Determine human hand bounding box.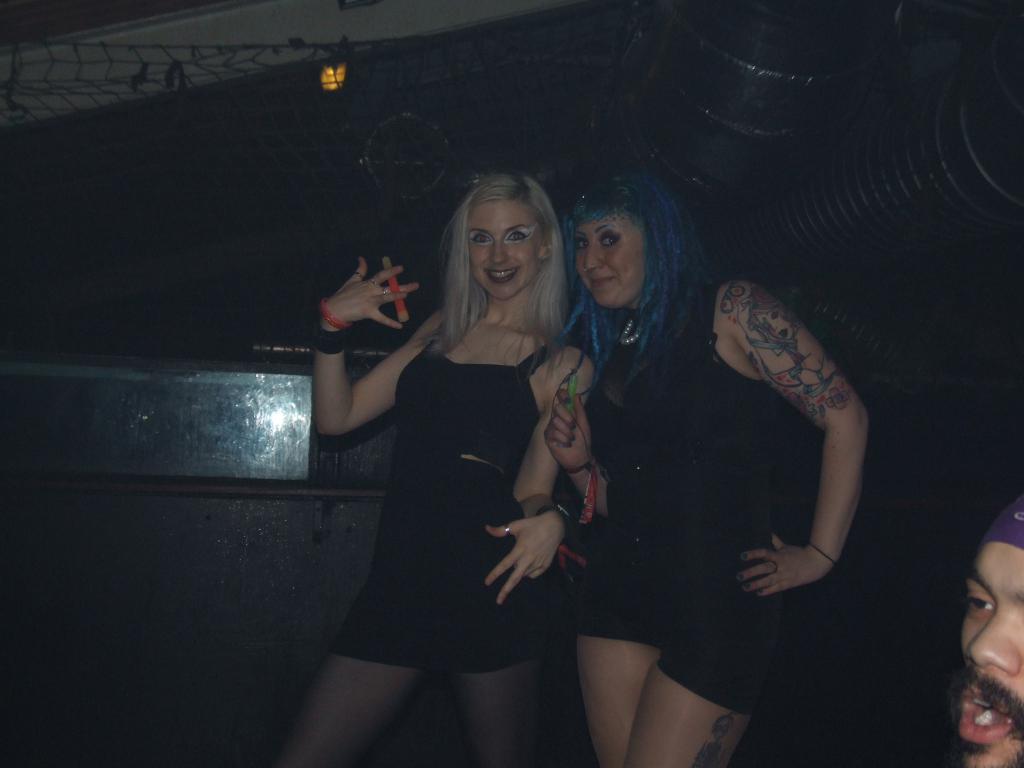
Determined: region(319, 255, 414, 342).
